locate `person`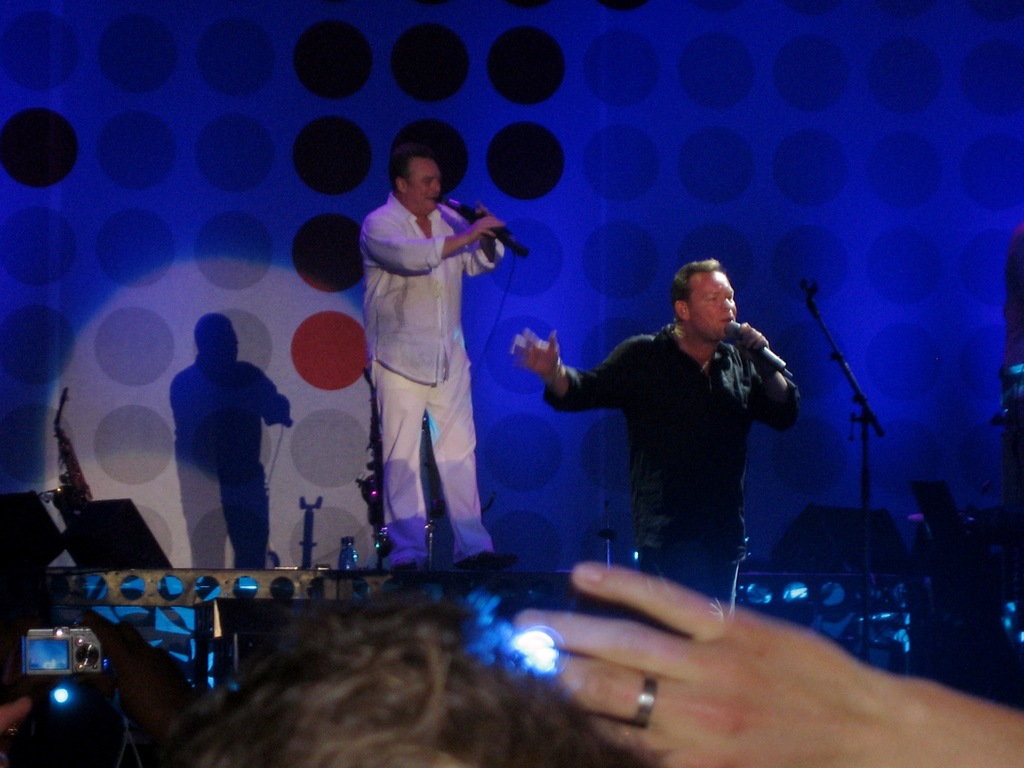
region(342, 115, 506, 603)
